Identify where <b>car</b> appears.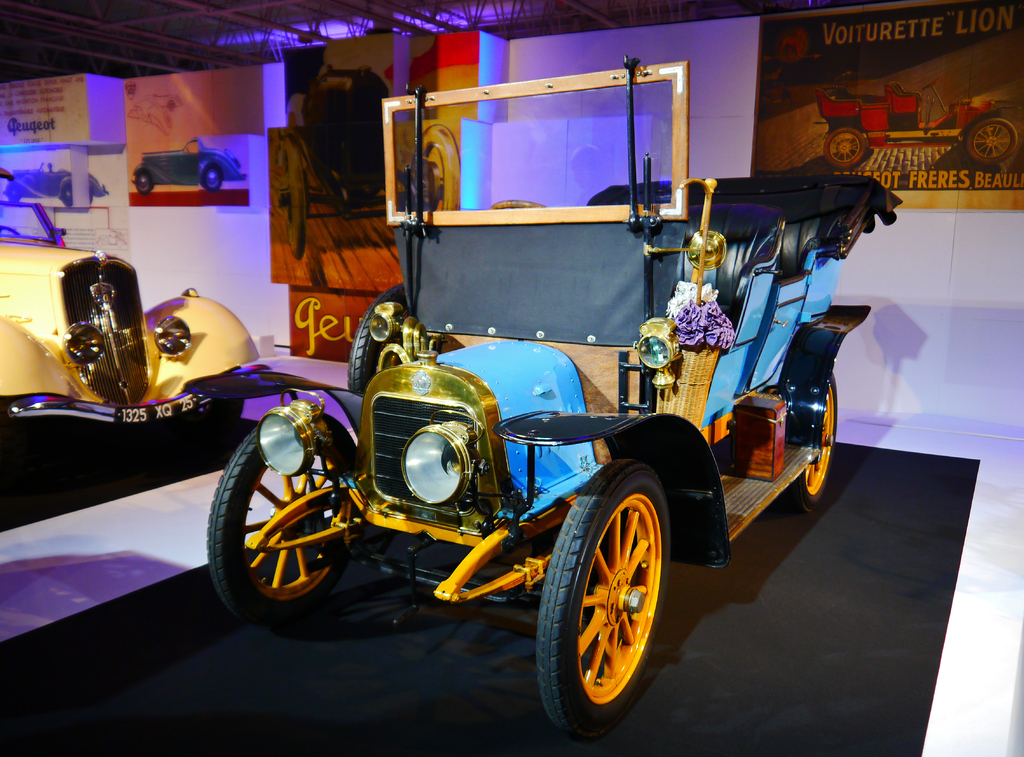
Appears at l=128, t=137, r=246, b=189.
